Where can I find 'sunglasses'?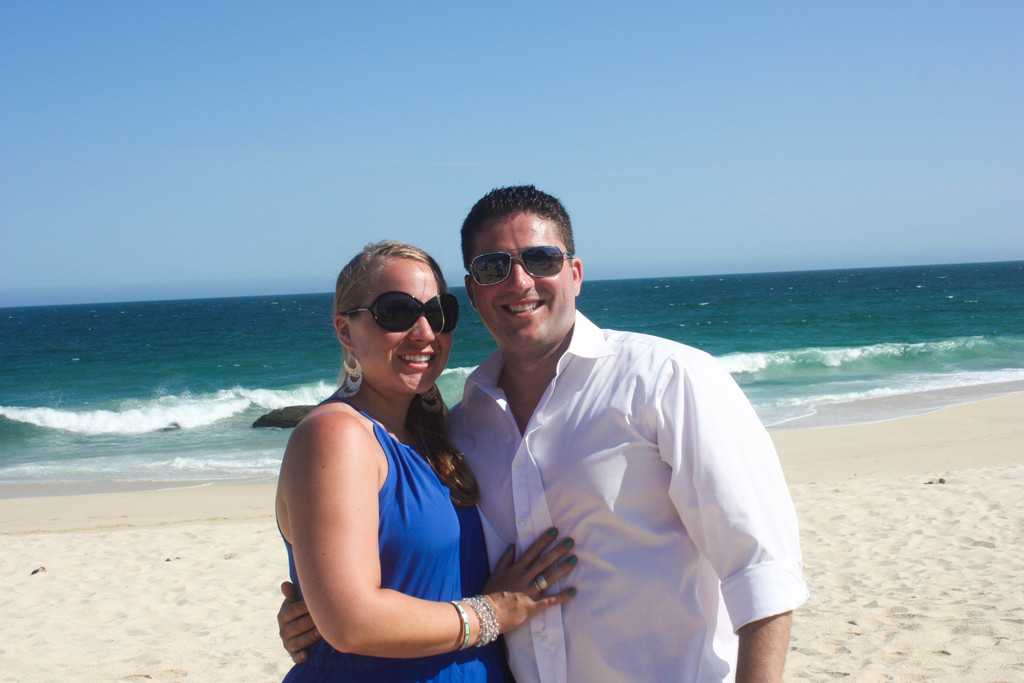
You can find it at rect(468, 242, 573, 288).
